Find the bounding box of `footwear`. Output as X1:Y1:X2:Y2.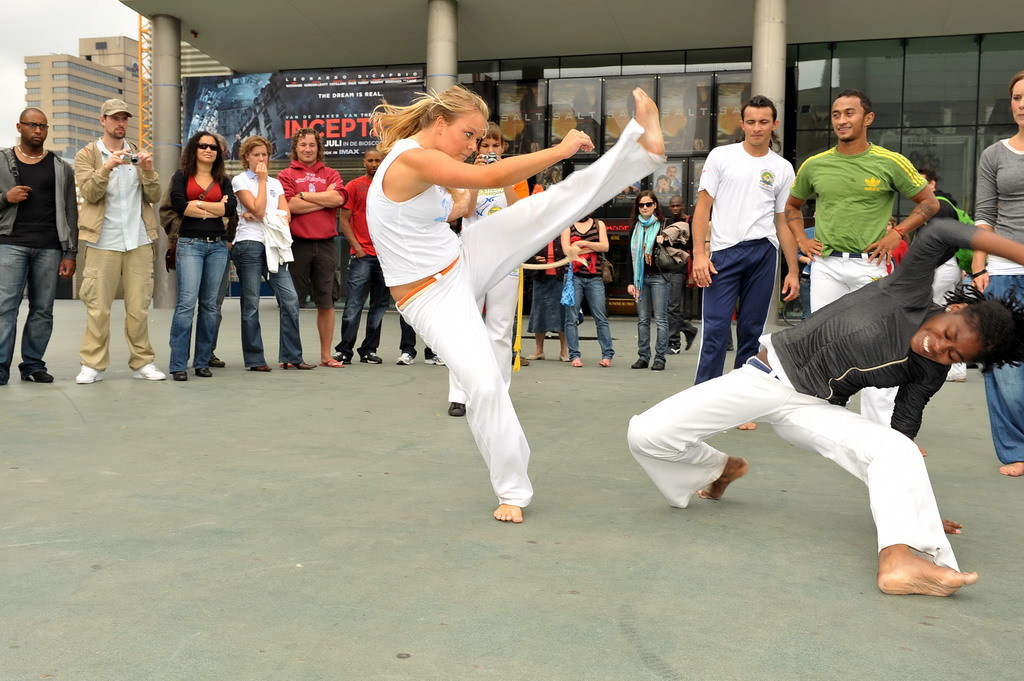
329:350:356:367.
